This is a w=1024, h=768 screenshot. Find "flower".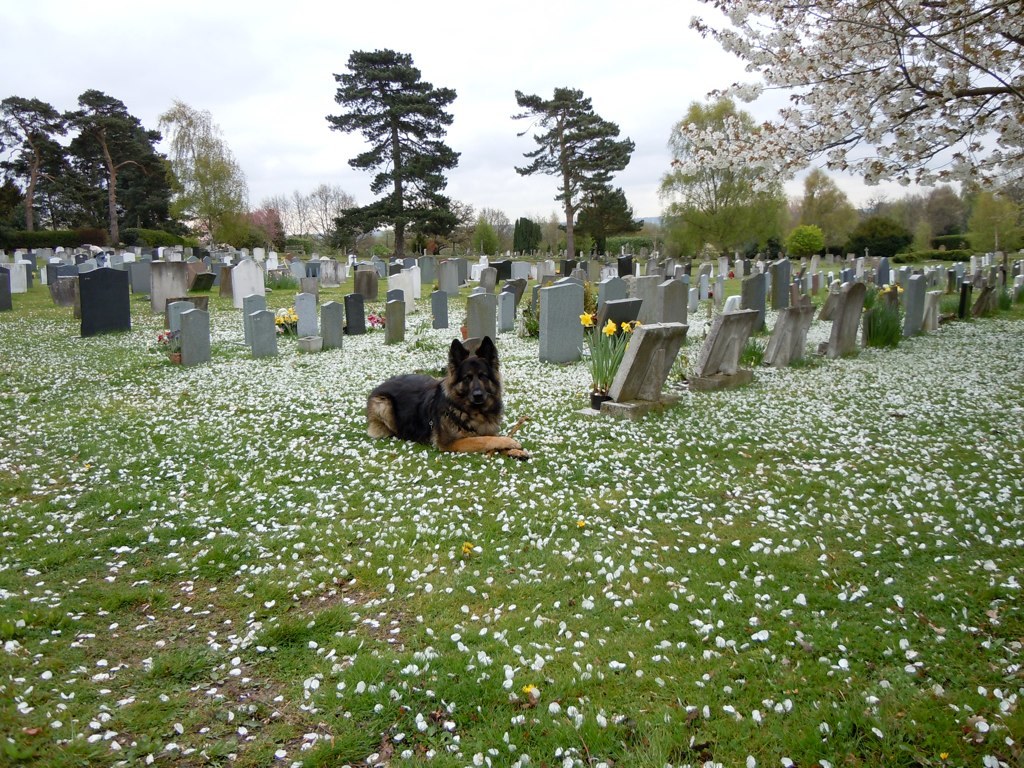
Bounding box: bbox=[577, 308, 586, 324].
